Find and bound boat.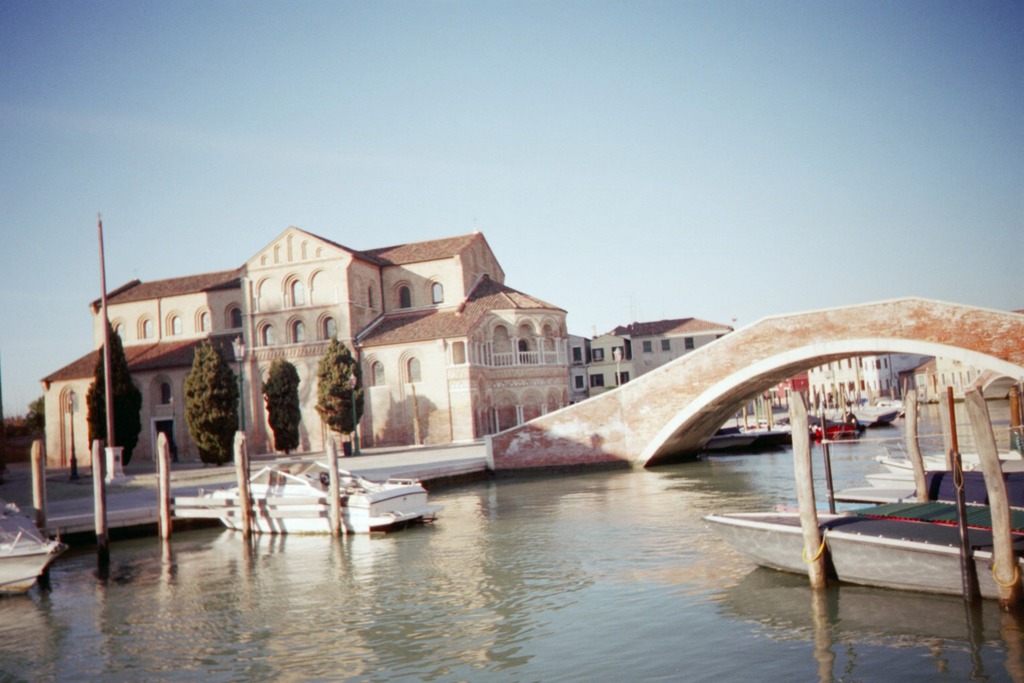
Bound: (801,403,869,452).
